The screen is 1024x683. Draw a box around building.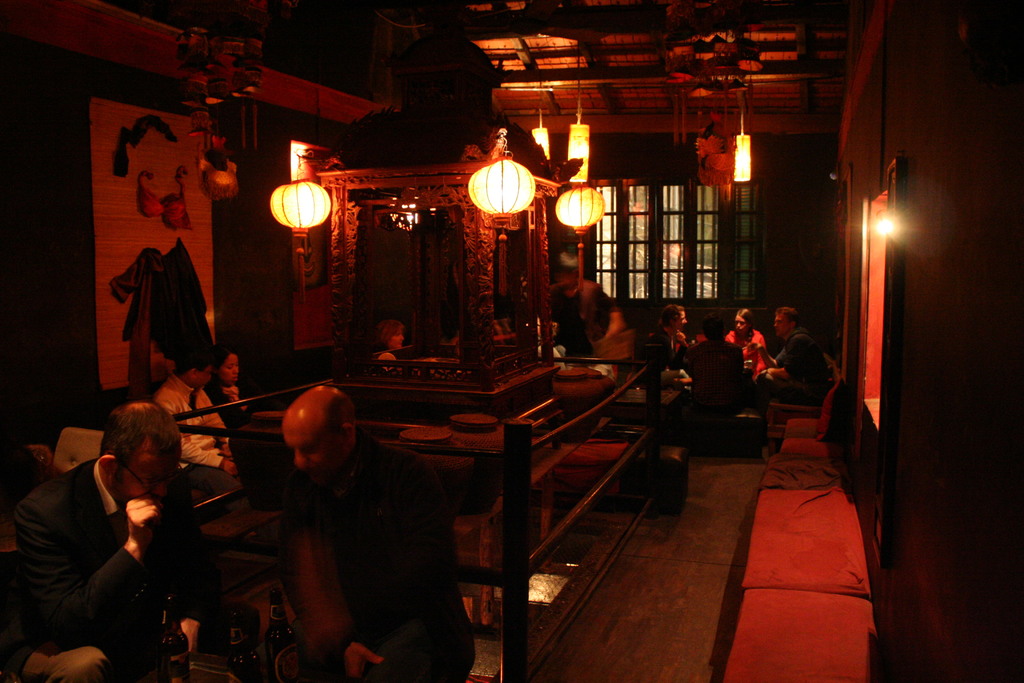
0,0,1023,682.
